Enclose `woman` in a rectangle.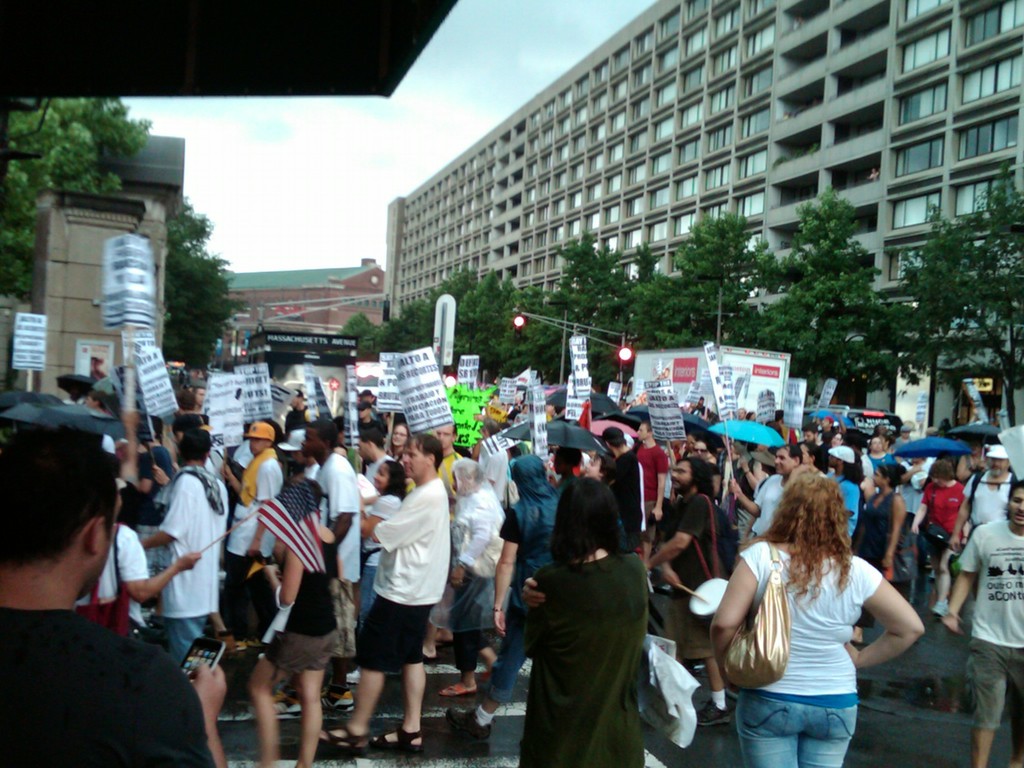
x1=252, y1=476, x2=341, y2=767.
